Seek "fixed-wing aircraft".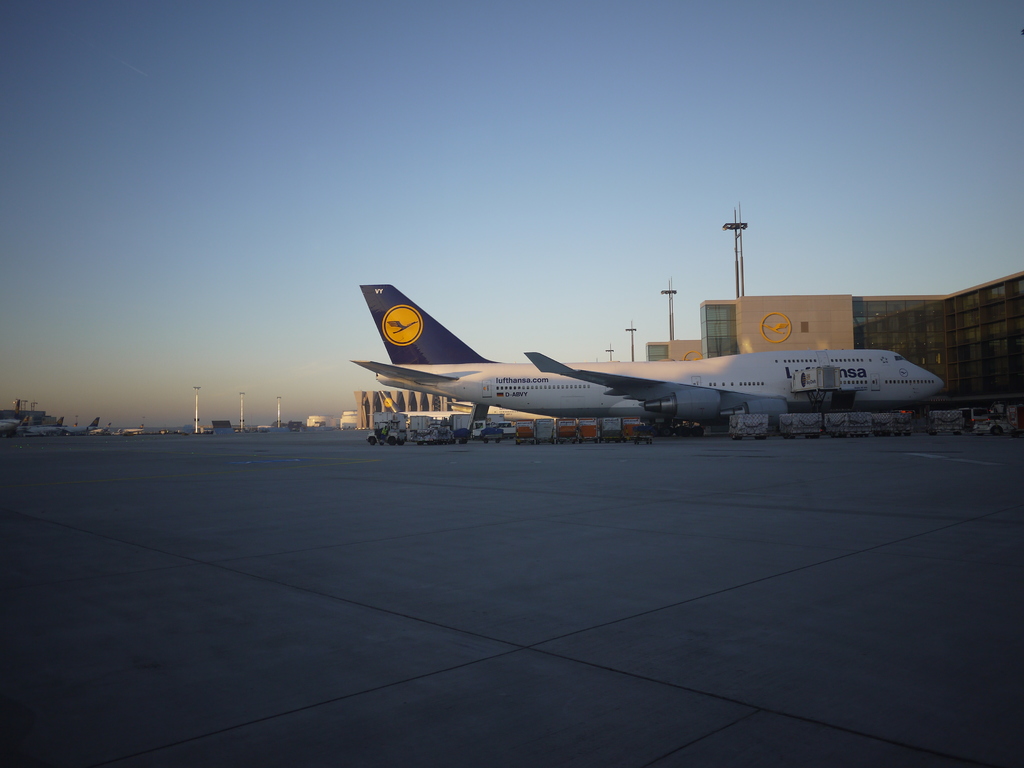
(351,281,941,437).
